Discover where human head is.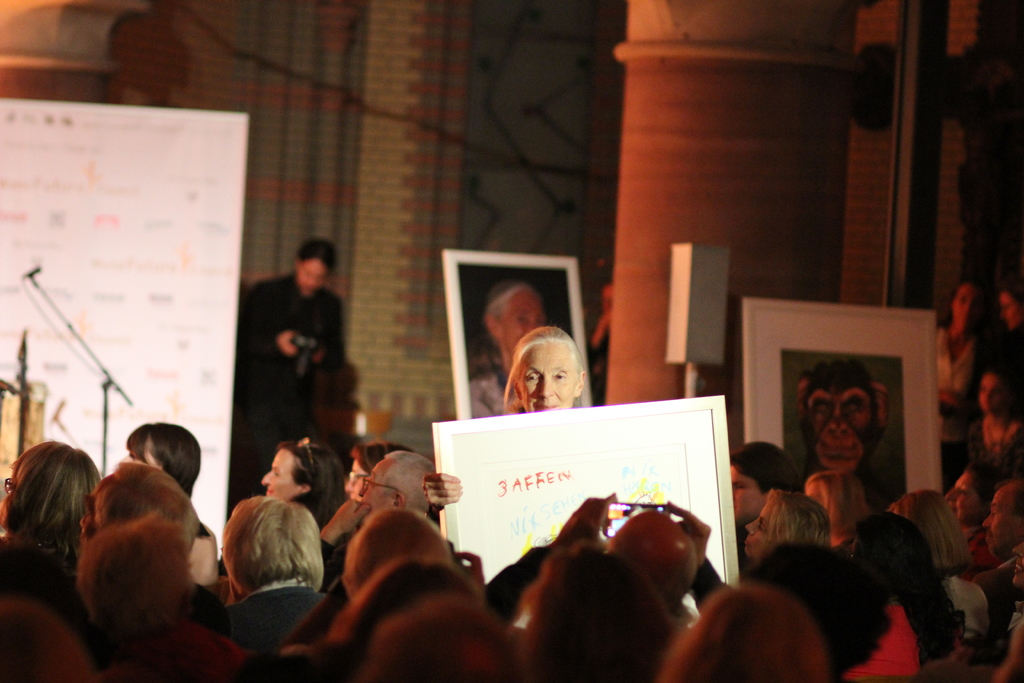
Discovered at crop(742, 491, 831, 564).
